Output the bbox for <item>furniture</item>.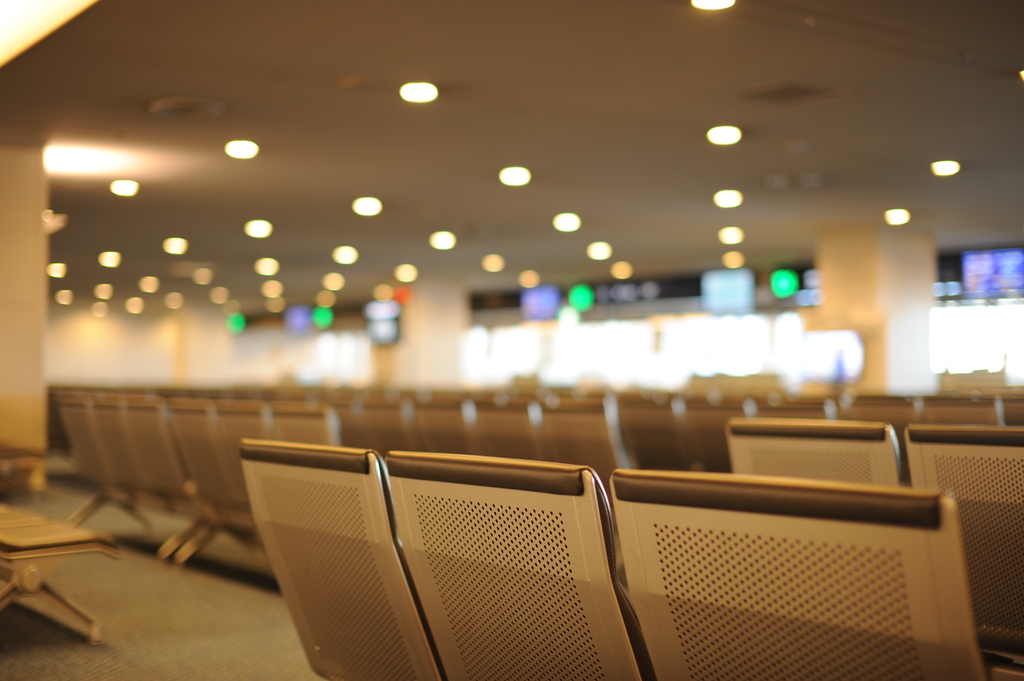
(387, 454, 652, 680).
